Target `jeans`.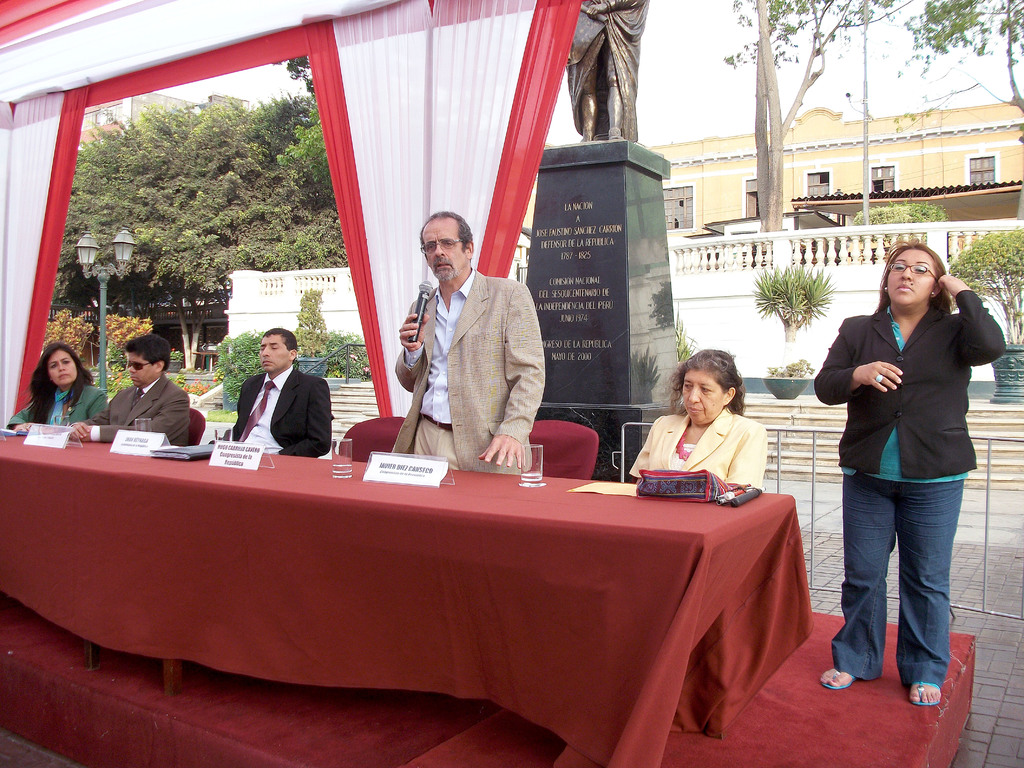
Target region: BBox(831, 469, 969, 688).
